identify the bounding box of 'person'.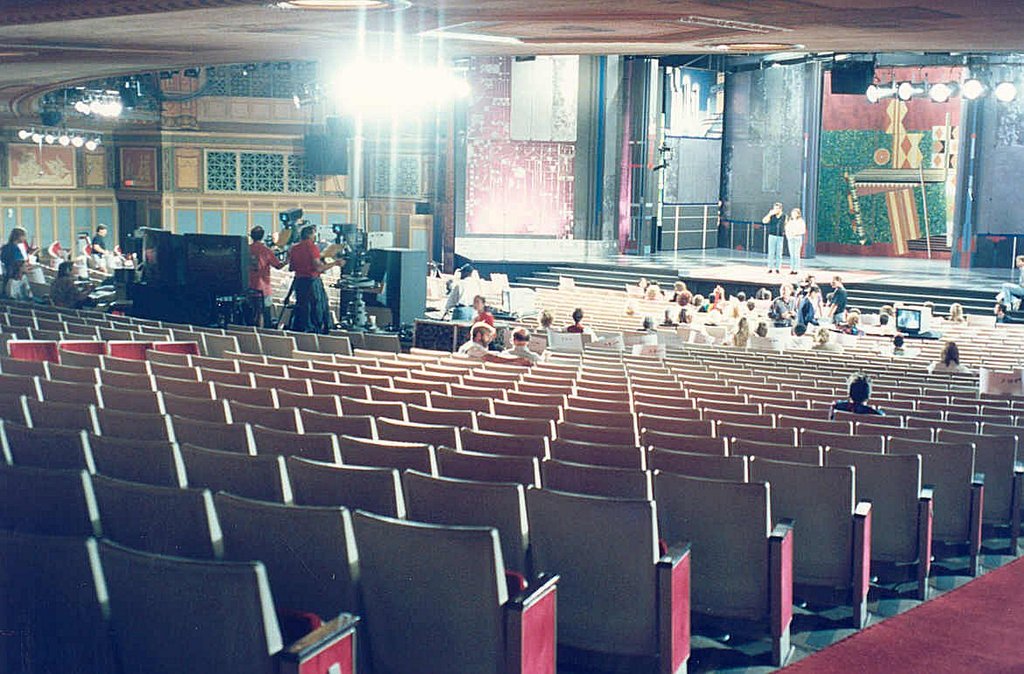
bbox=(453, 321, 533, 373).
